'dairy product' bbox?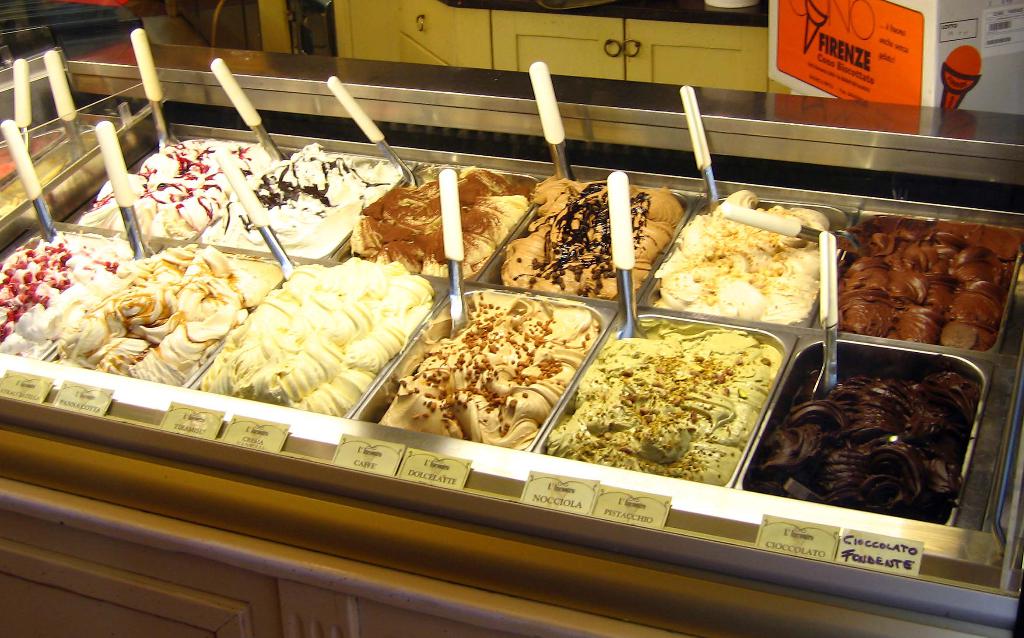
[left=70, top=250, right=224, bottom=383]
